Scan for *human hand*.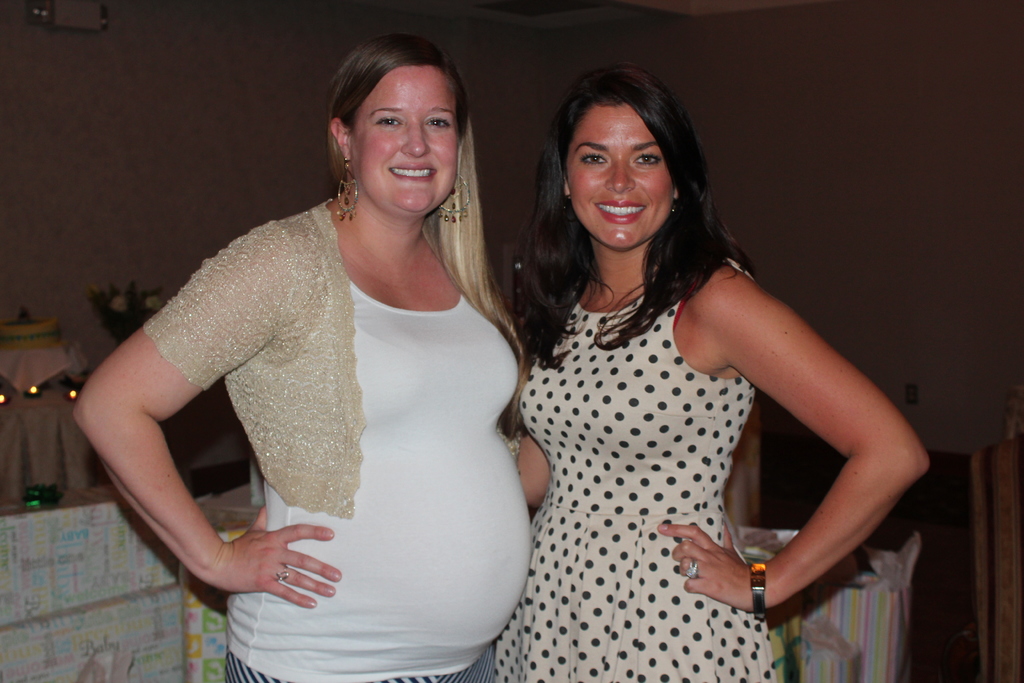
Scan result: box(189, 509, 344, 609).
